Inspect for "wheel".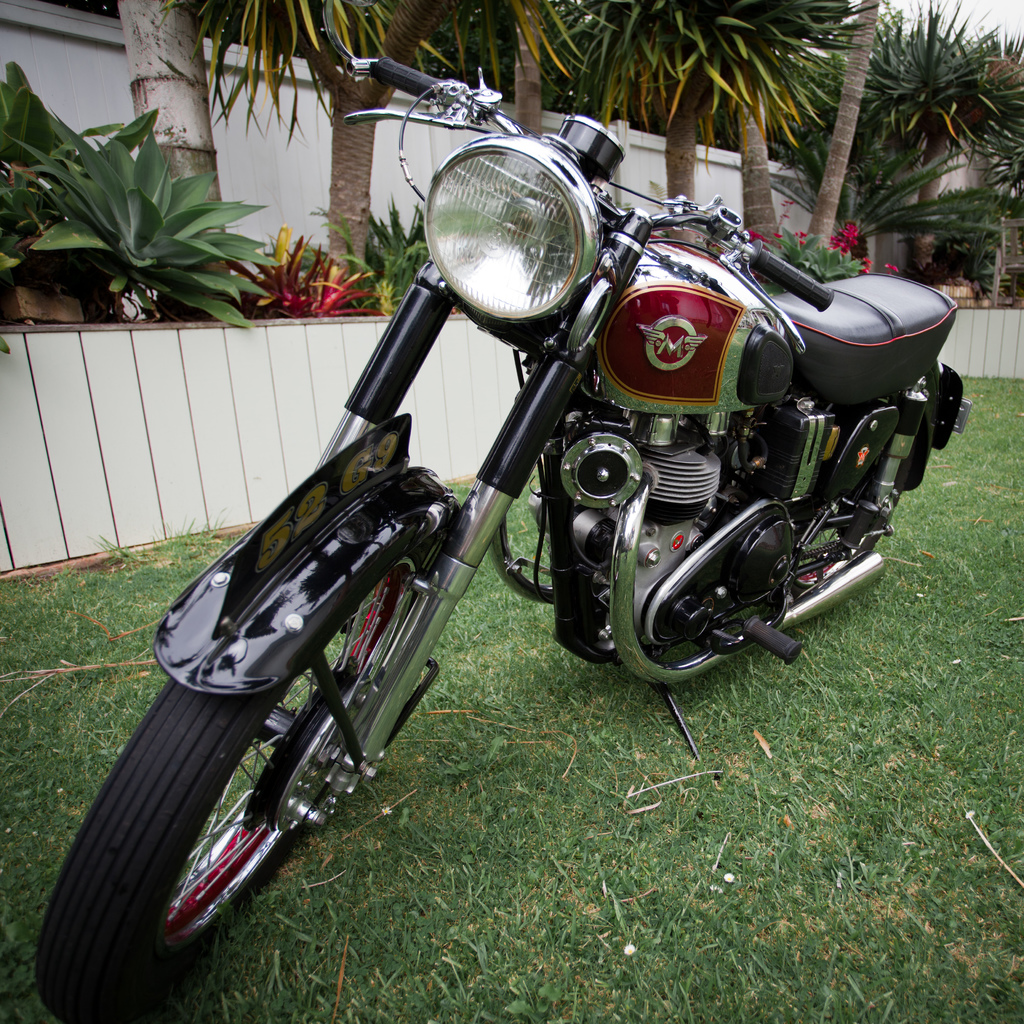
Inspection: x1=793 y1=492 x2=900 y2=598.
